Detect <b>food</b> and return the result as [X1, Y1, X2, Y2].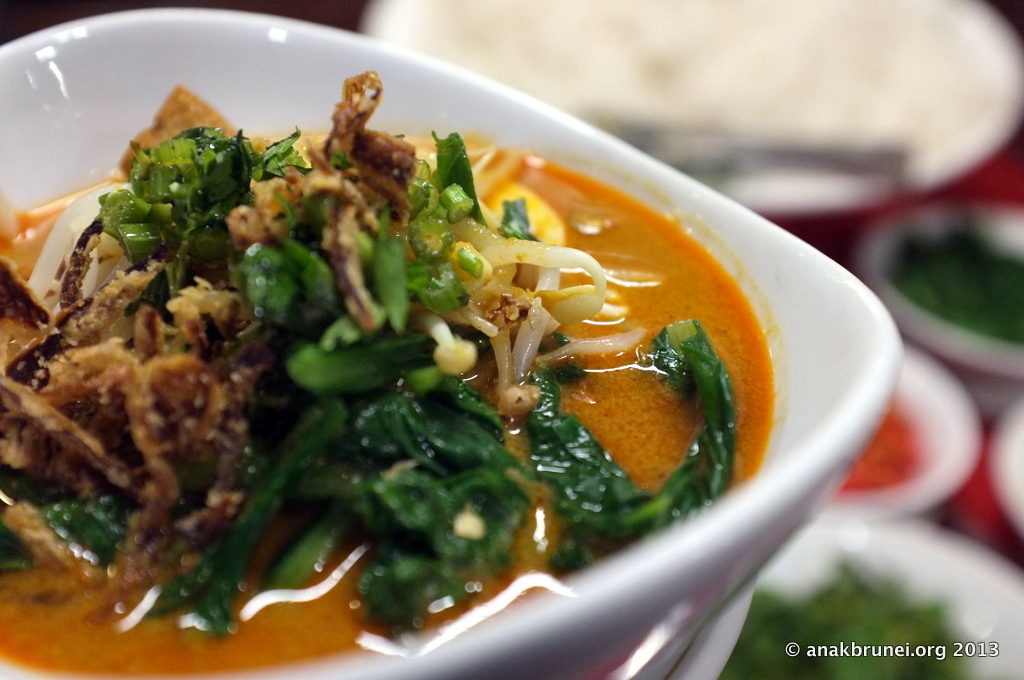
[833, 396, 925, 496].
